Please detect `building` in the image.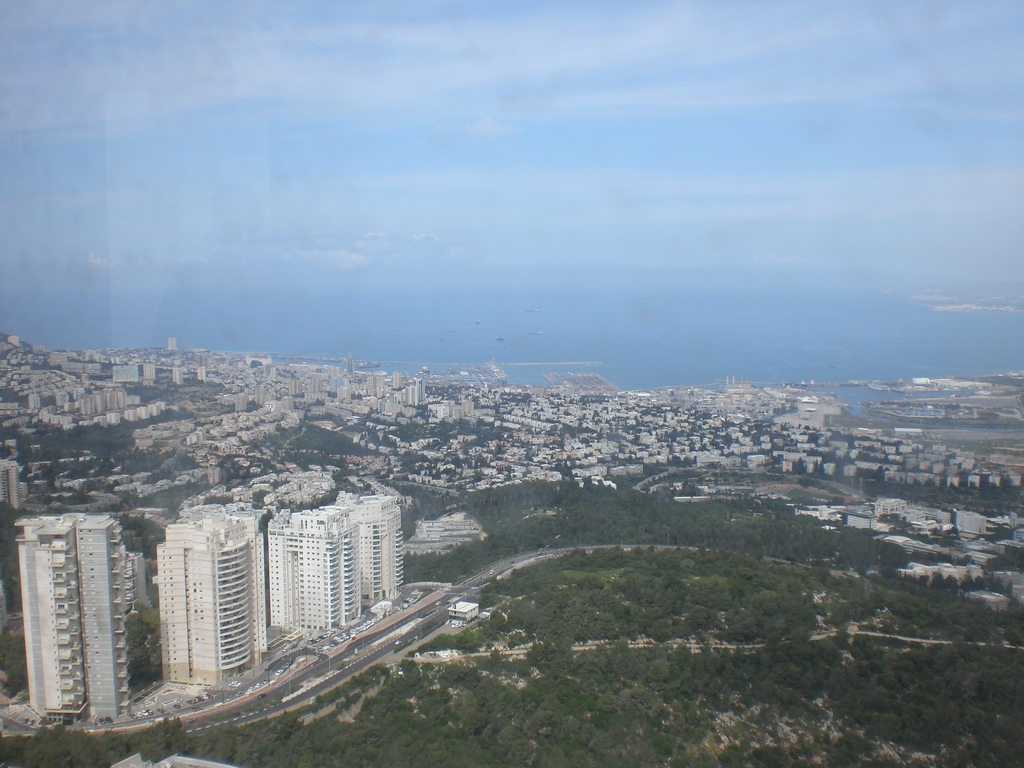
15,512,134,726.
